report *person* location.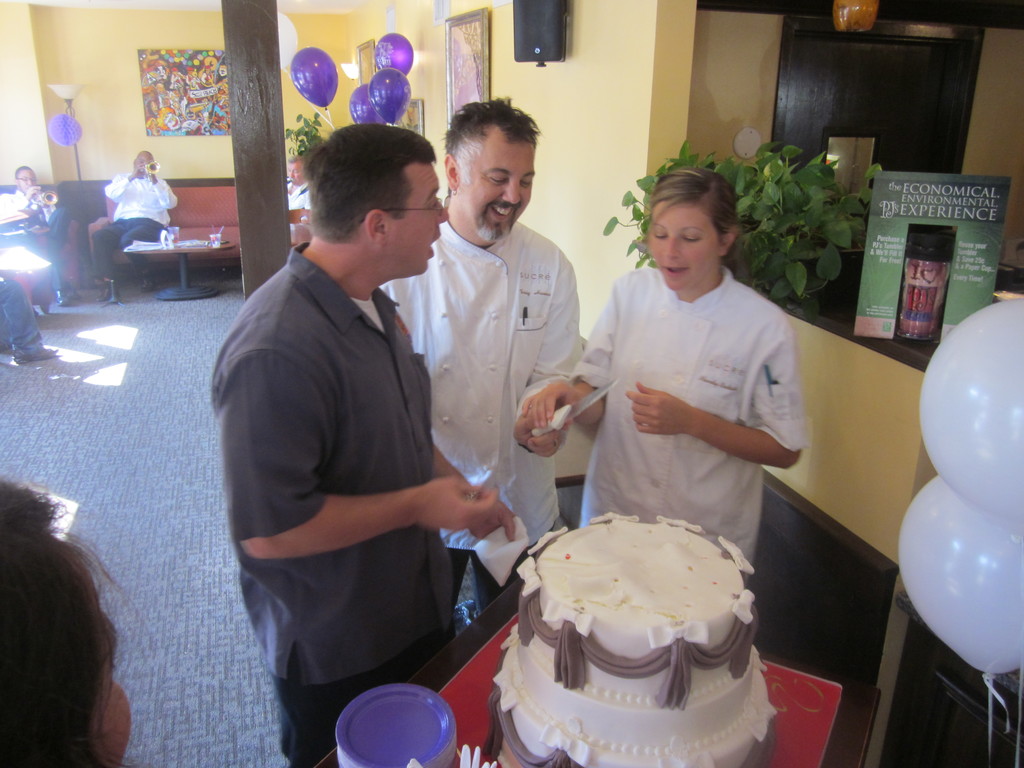
Report: left=221, top=121, right=516, bottom=766.
